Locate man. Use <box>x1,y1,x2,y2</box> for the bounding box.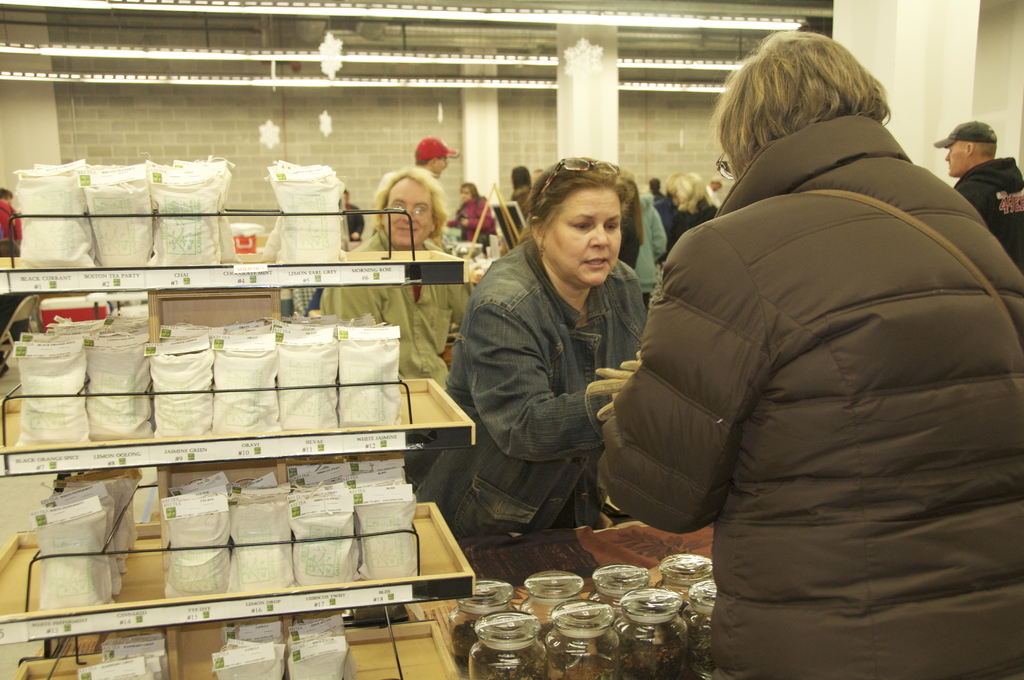
<box>932,119,1023,275</box>.
